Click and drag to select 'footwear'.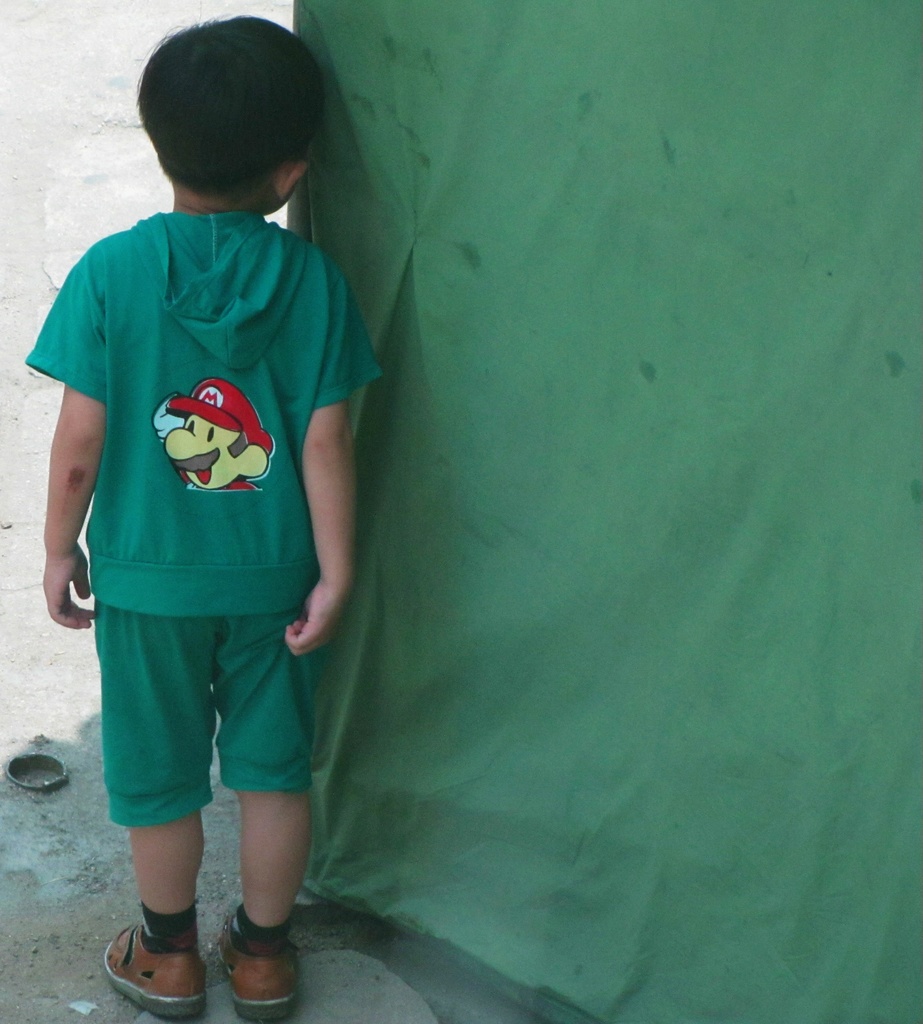
Selection: <bbox>103, 948, 206, 1021</bbox>.
